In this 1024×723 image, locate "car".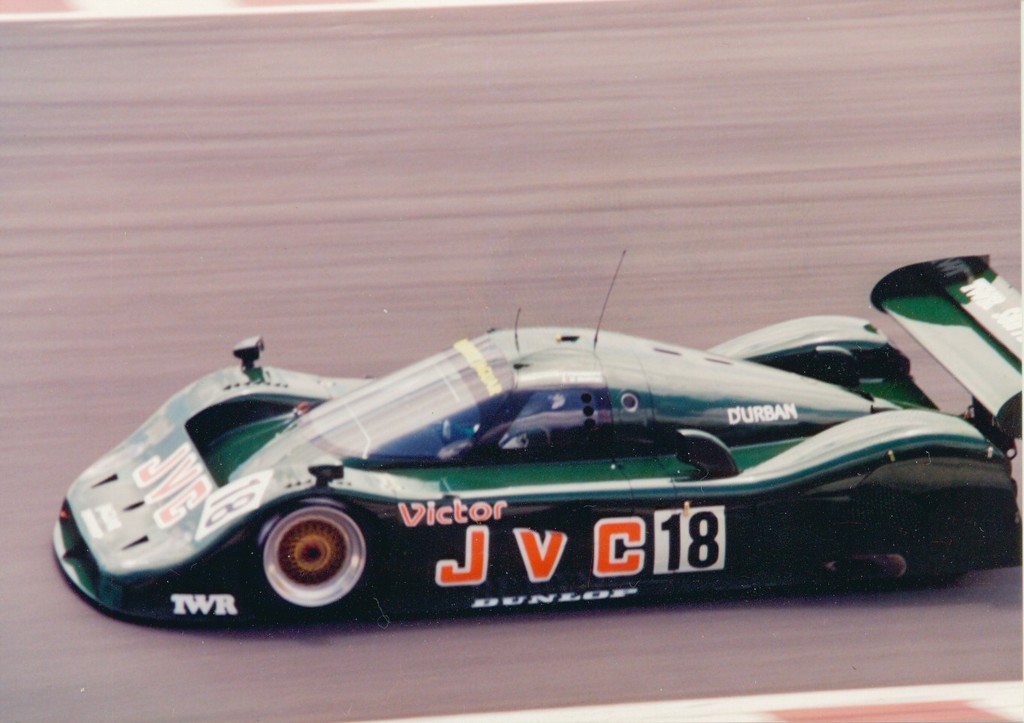
Bounding box: x1=49, y1=243, x2=1023, y2=633.
